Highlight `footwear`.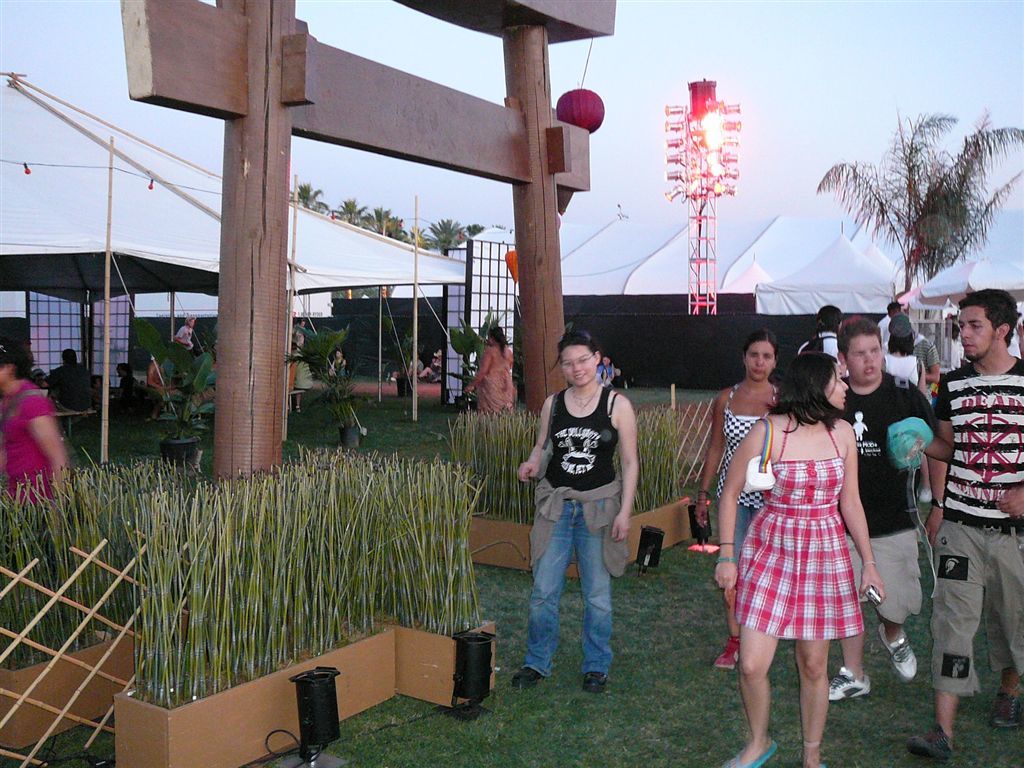
Highlighted region: (512,667,540,687).
